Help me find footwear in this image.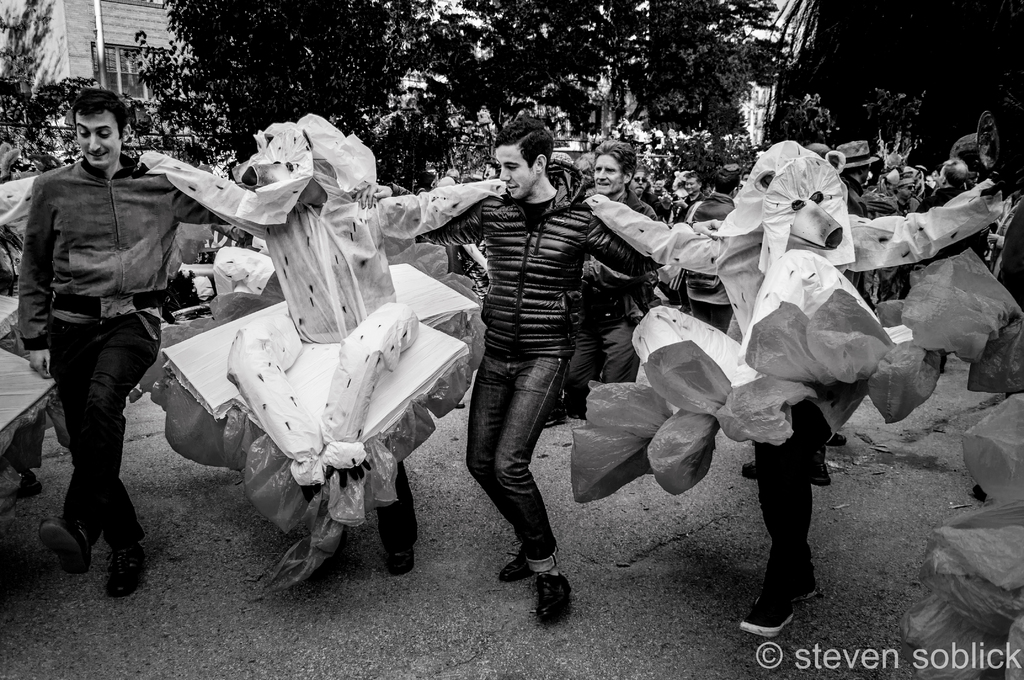
Found it: <region>740, 603, 796, 639</region>.
